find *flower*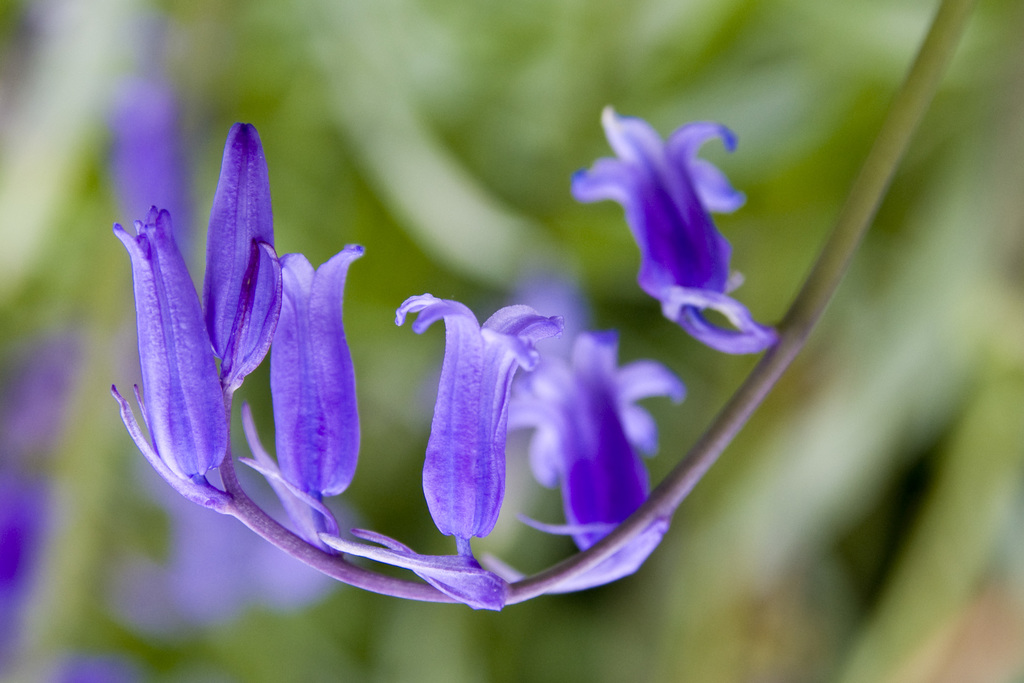
crop(131, 72, 764, 657)
